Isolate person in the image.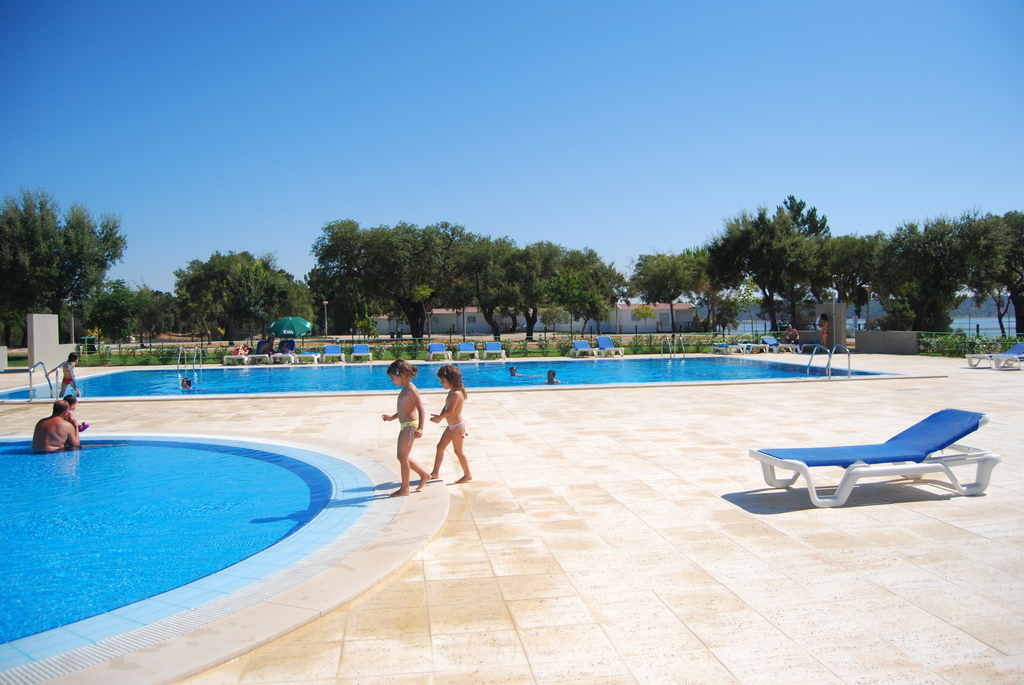
Isolated region: (x1=61, y1=353, x2=79, y2=398).
